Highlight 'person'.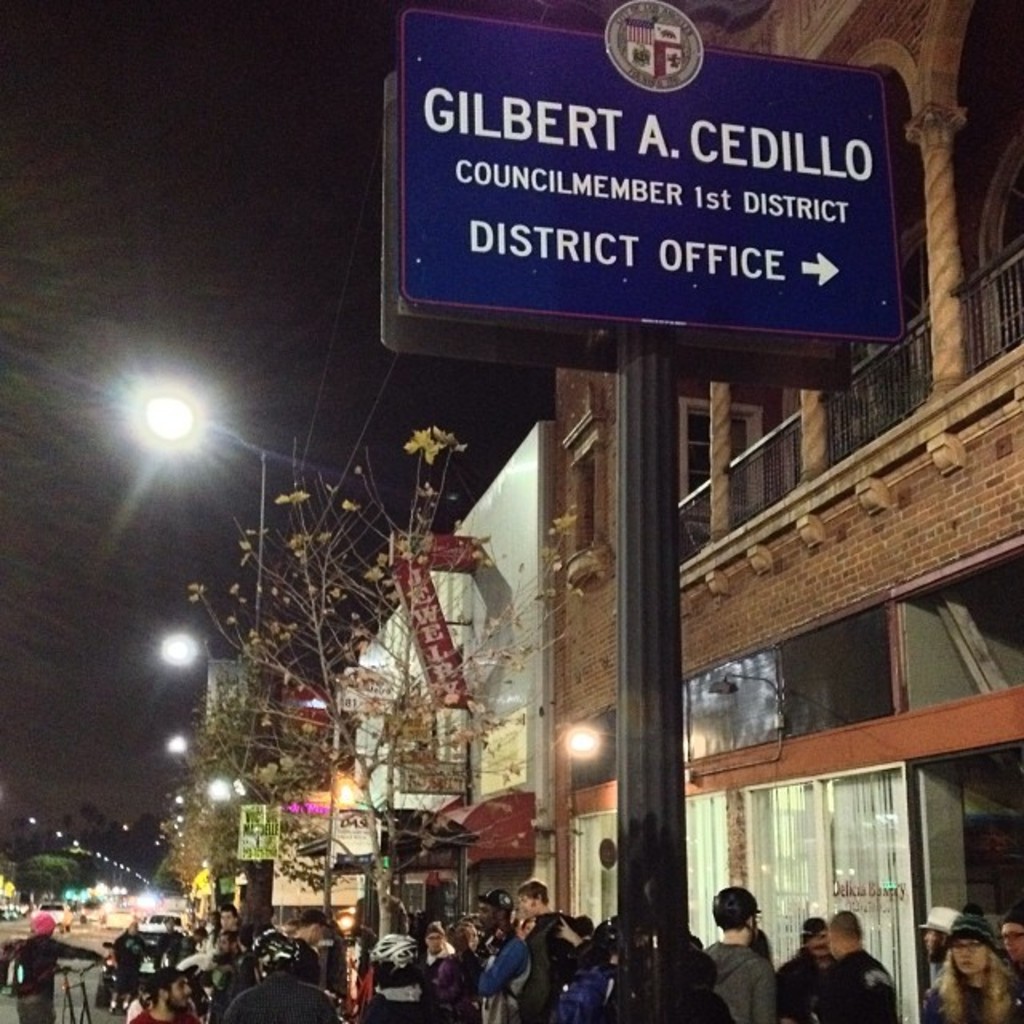
Highlighted region: l=230, t=930, r=339, b=1022.
